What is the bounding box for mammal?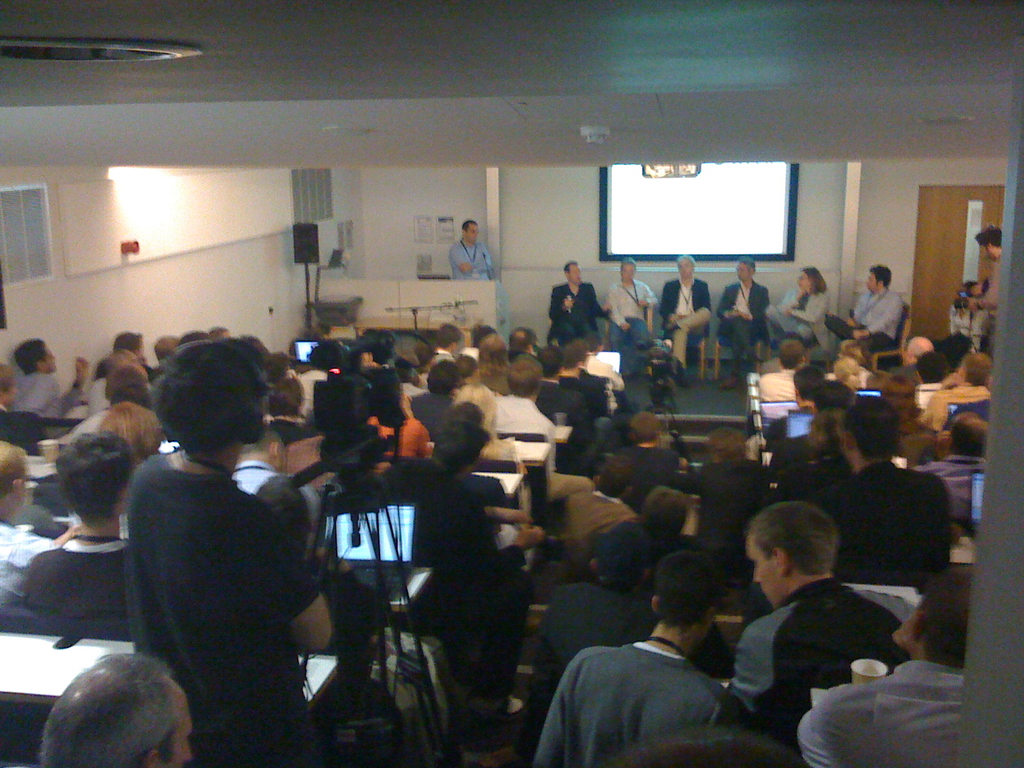
<bbox>605, 257, 657, 382</bbox>.
